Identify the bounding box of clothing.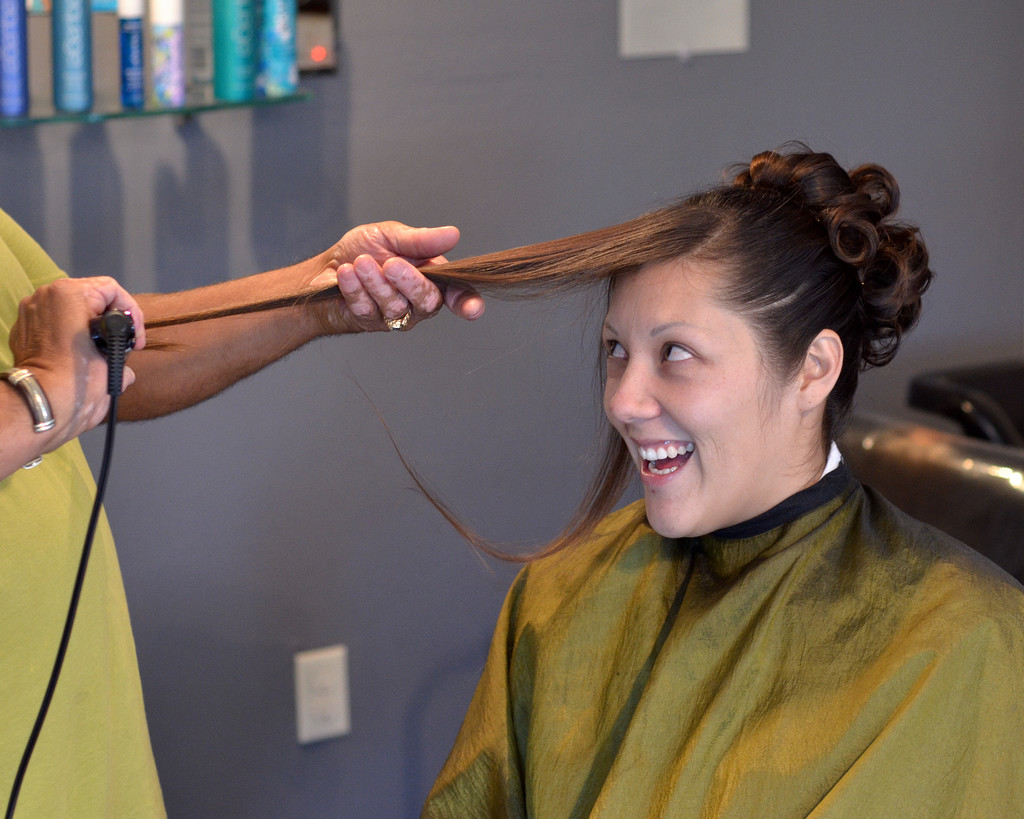
box=[0, 201, 170, 818].
